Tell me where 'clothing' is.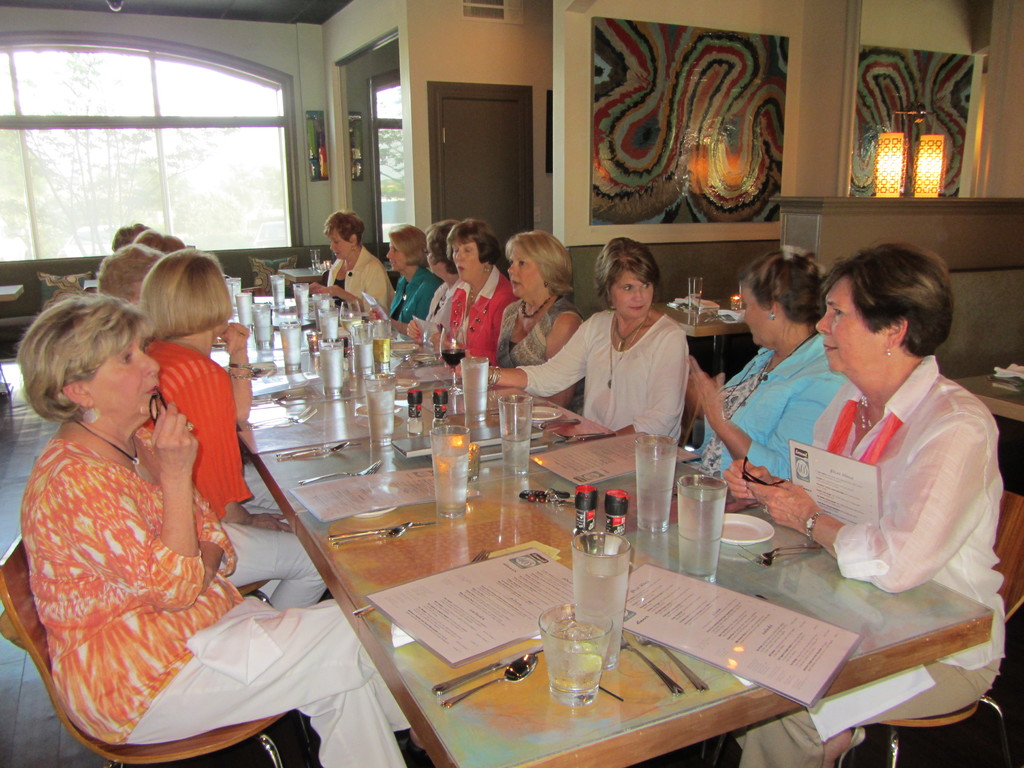
'clothing' is at (x1=783, y1=330, x2=996, y2=651).
